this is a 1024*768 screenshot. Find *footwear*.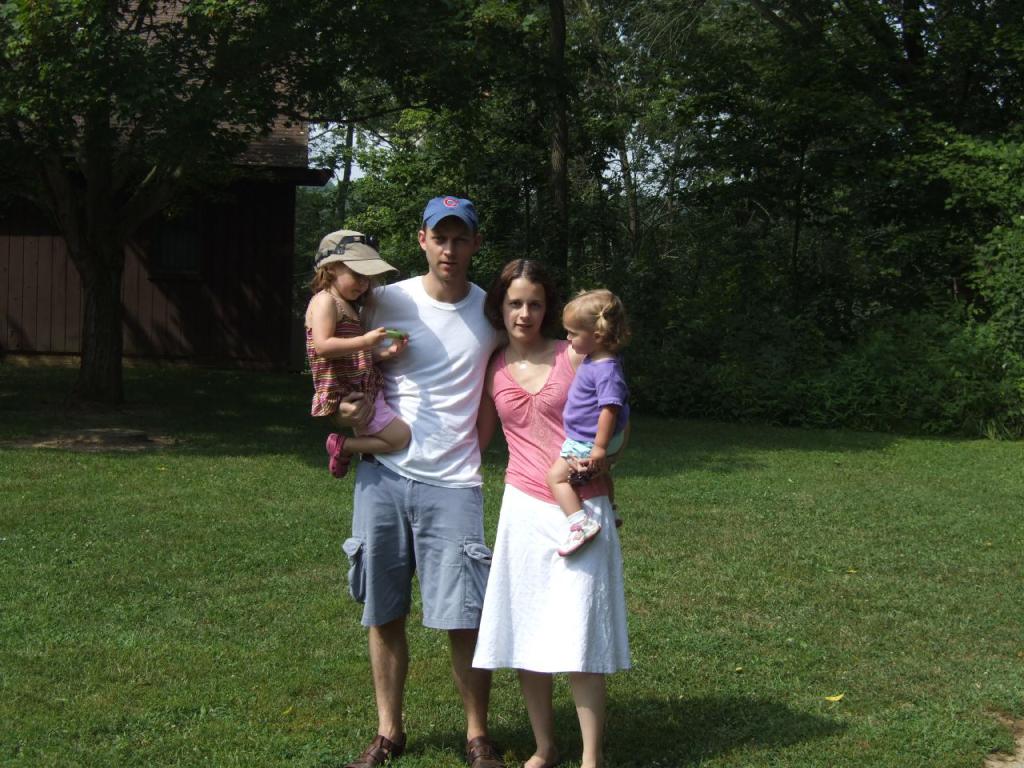
Bounding box: (557, 514, 603, 558).
